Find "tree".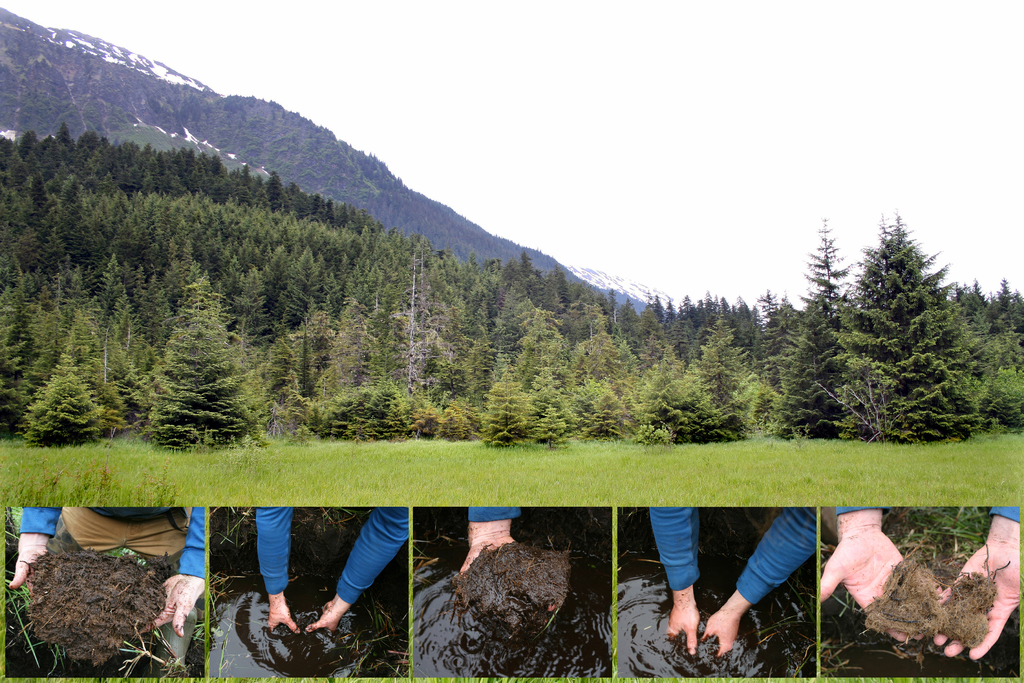
Rect(47, 258, 88, 342).
